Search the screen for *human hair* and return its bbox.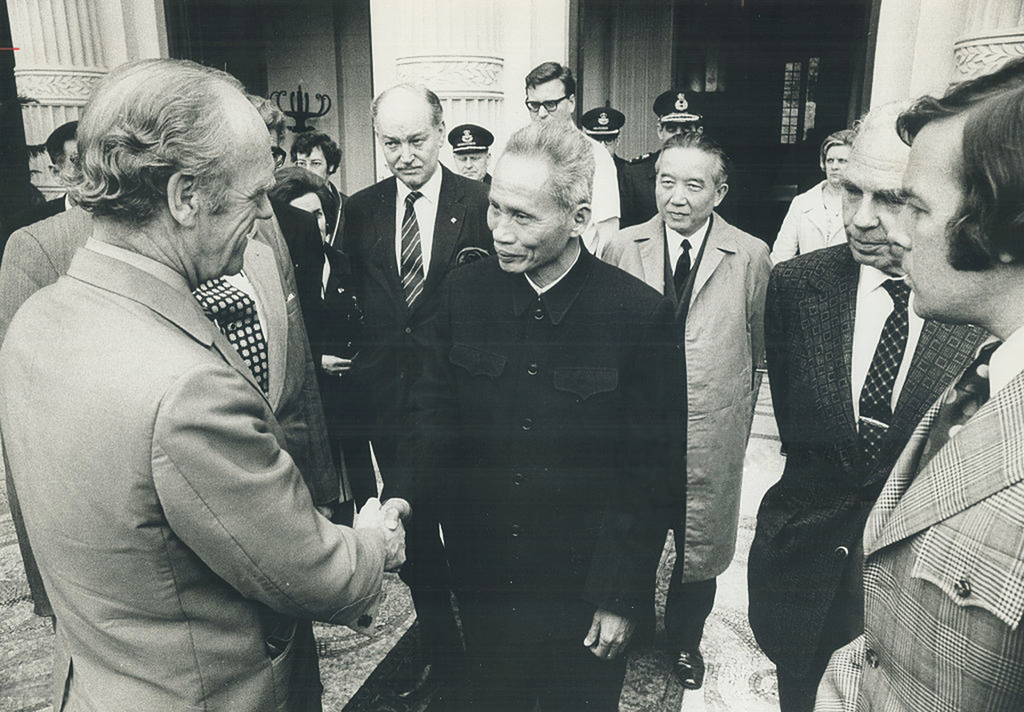
Found: [x1=895, y1=54, x2=1023, y2=272].
